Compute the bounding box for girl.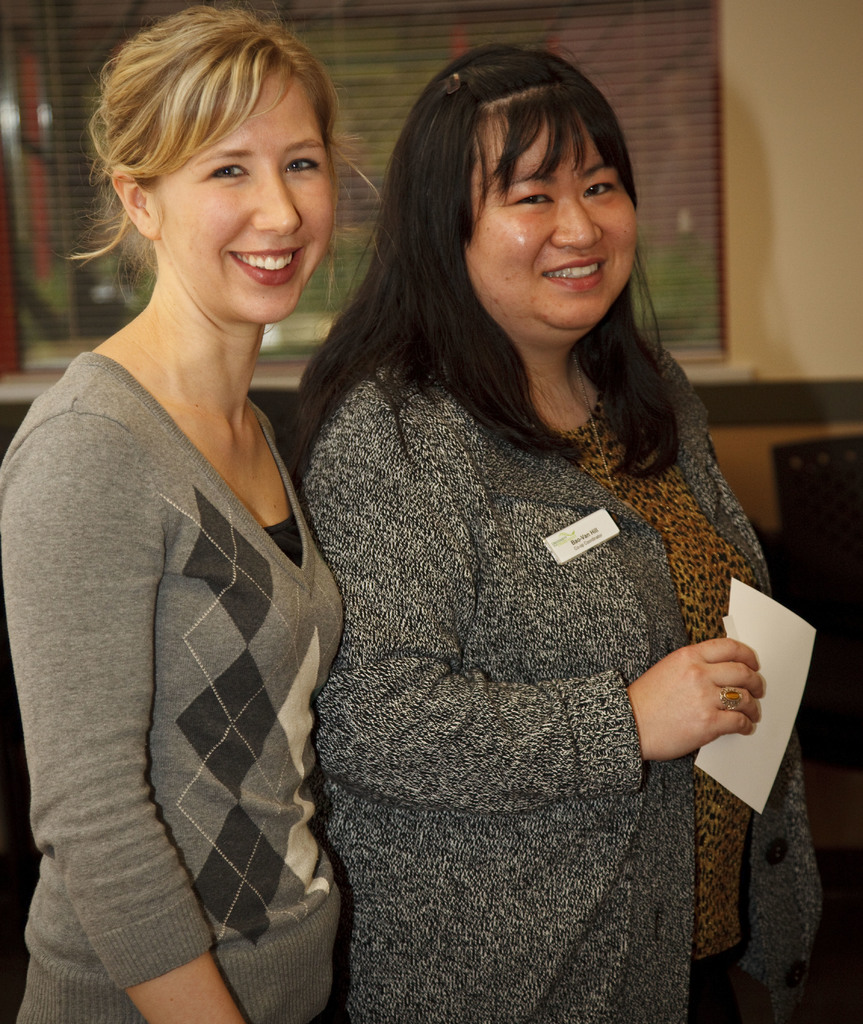
crop(295, 41, 830, 1017).
